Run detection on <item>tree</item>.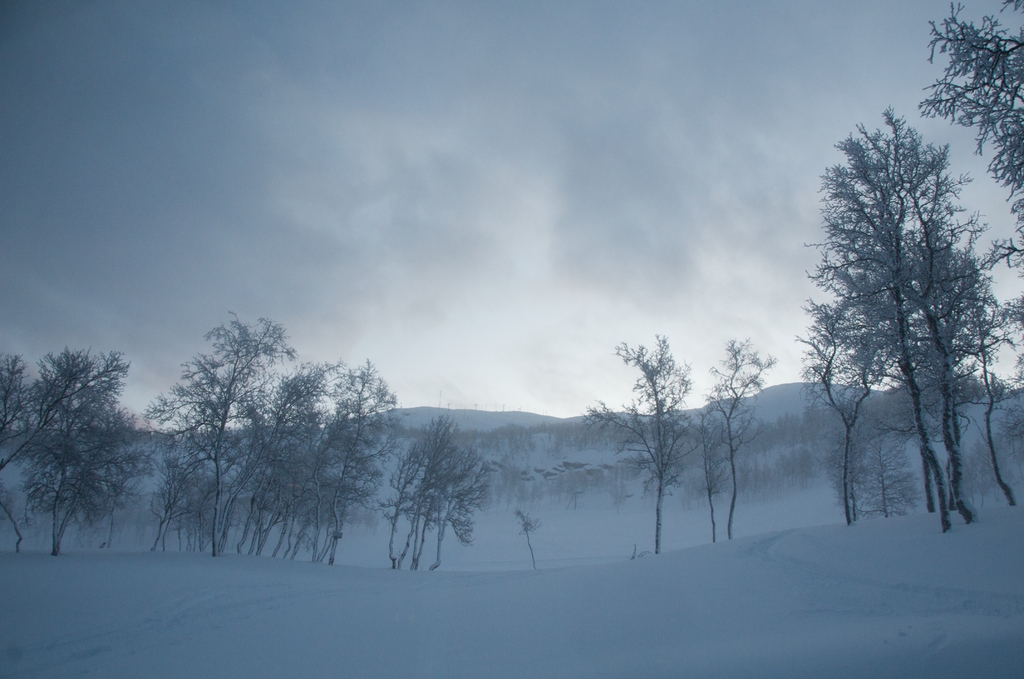
Result: l=692, t=402, r=731, b=550.
